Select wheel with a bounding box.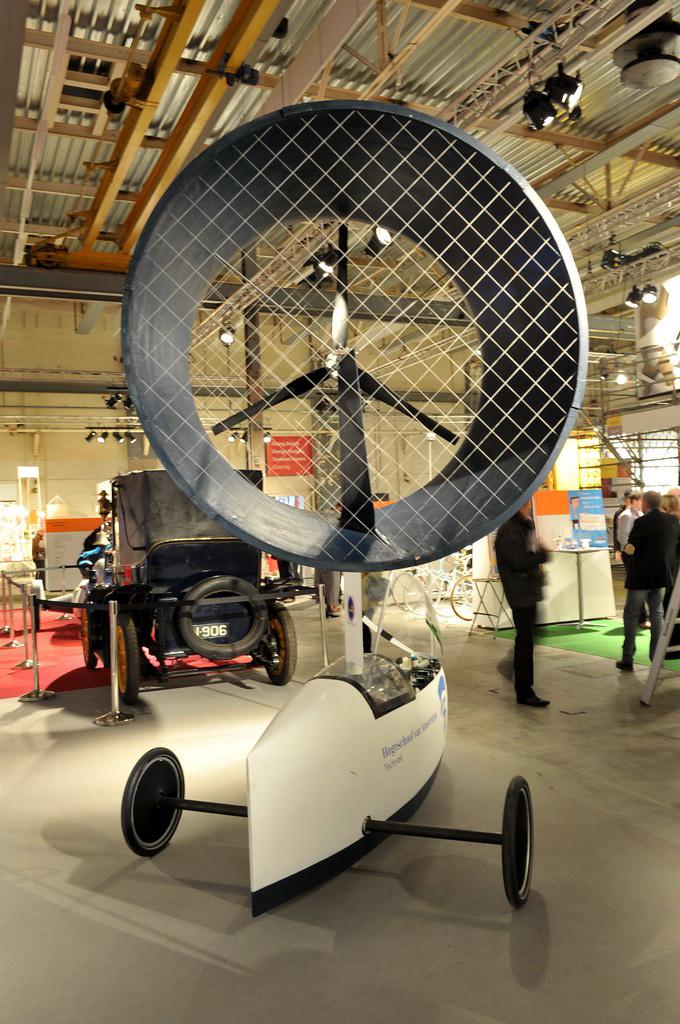
<box>120,768,185,868</box>.
